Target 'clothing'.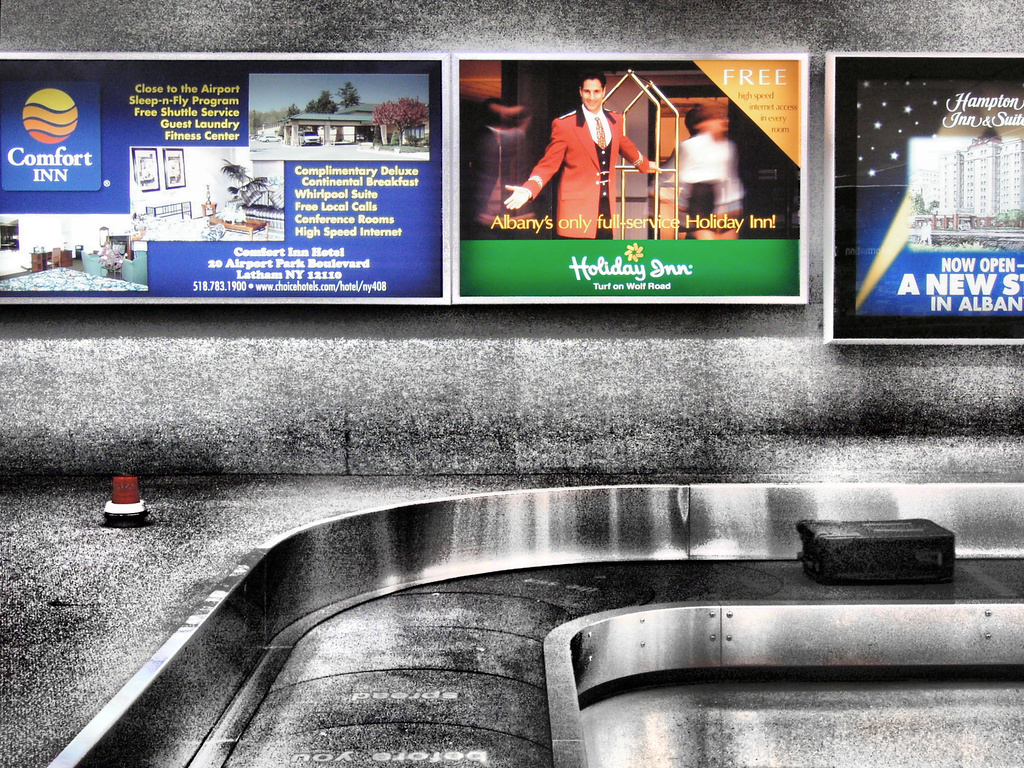
Target region: box(646, 131, 751, 245).
